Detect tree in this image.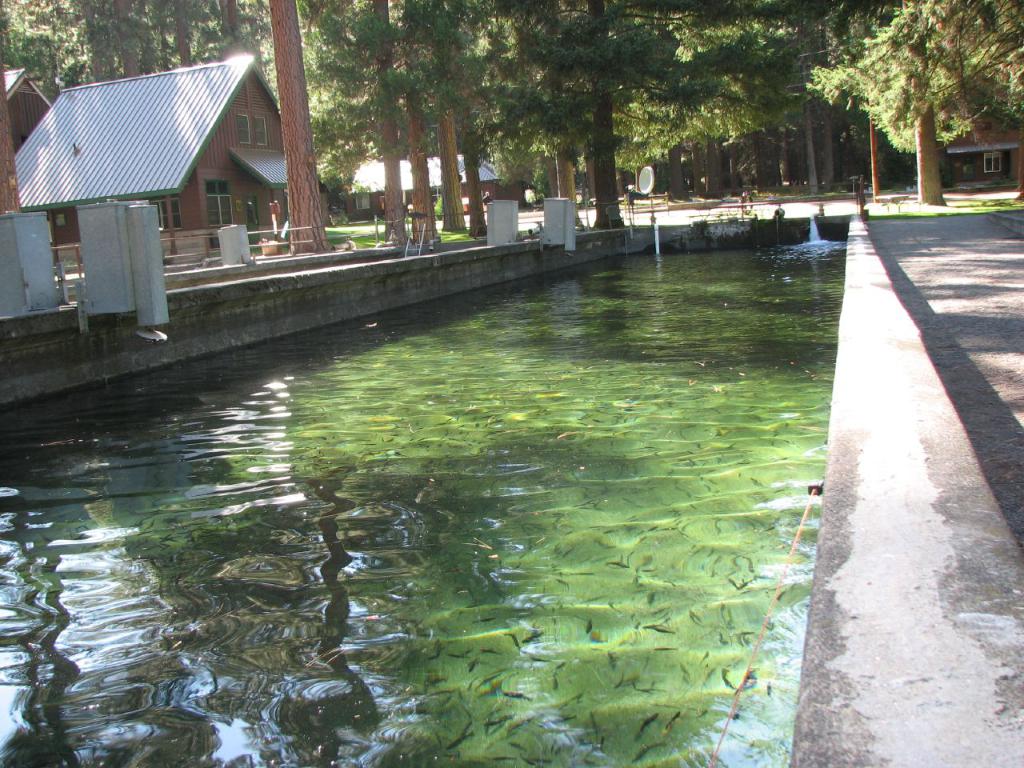
Detection: detection(364, 0, 474, 234).
